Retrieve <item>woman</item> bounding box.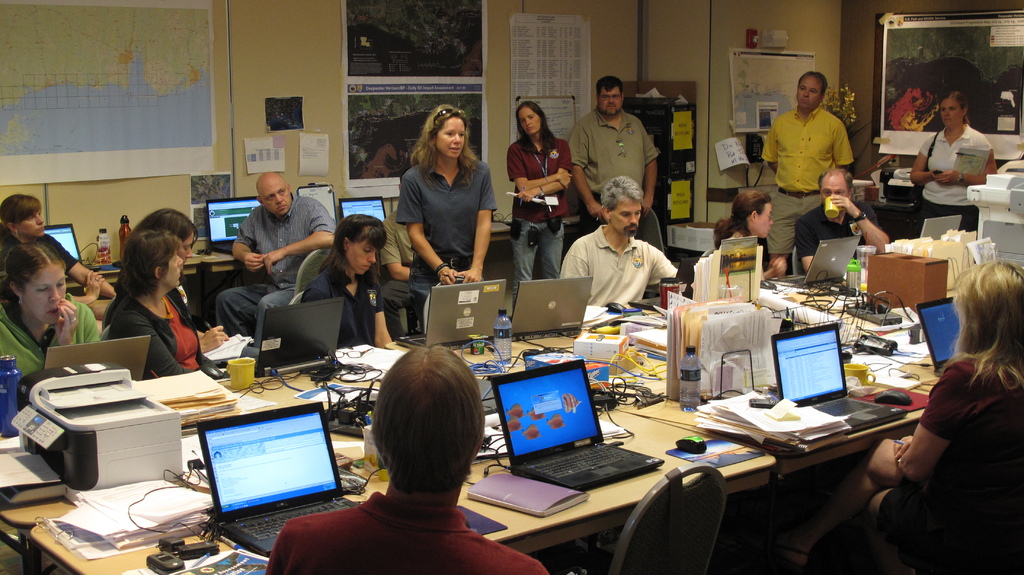
Bounding box: (0, 193, 117, 305).
